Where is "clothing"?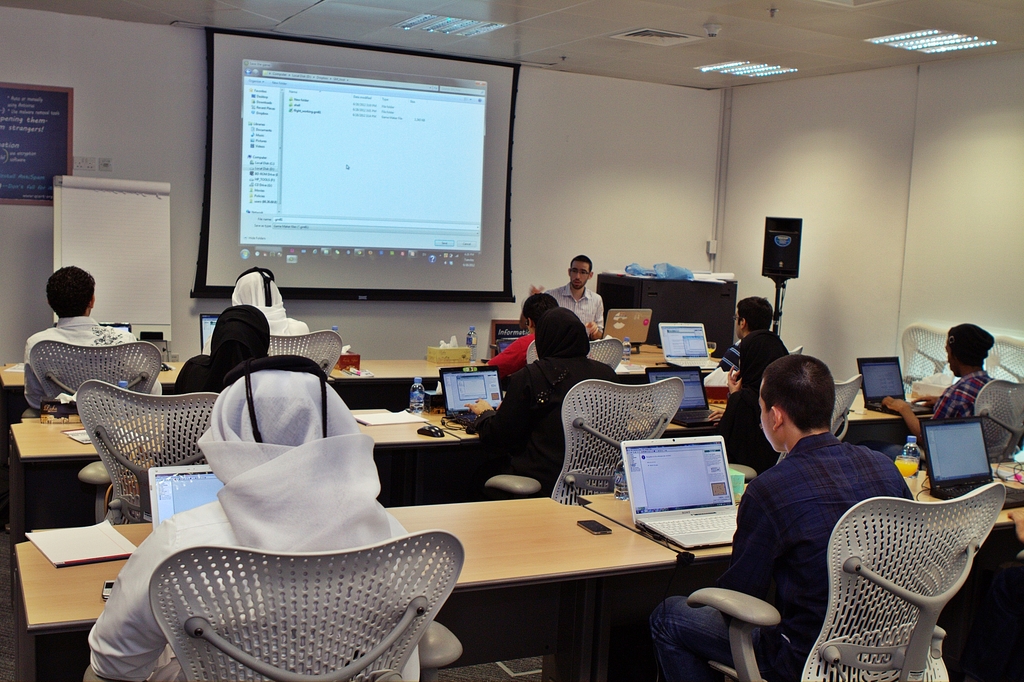
x1=716, y1=328, x2=782, y2=473.
